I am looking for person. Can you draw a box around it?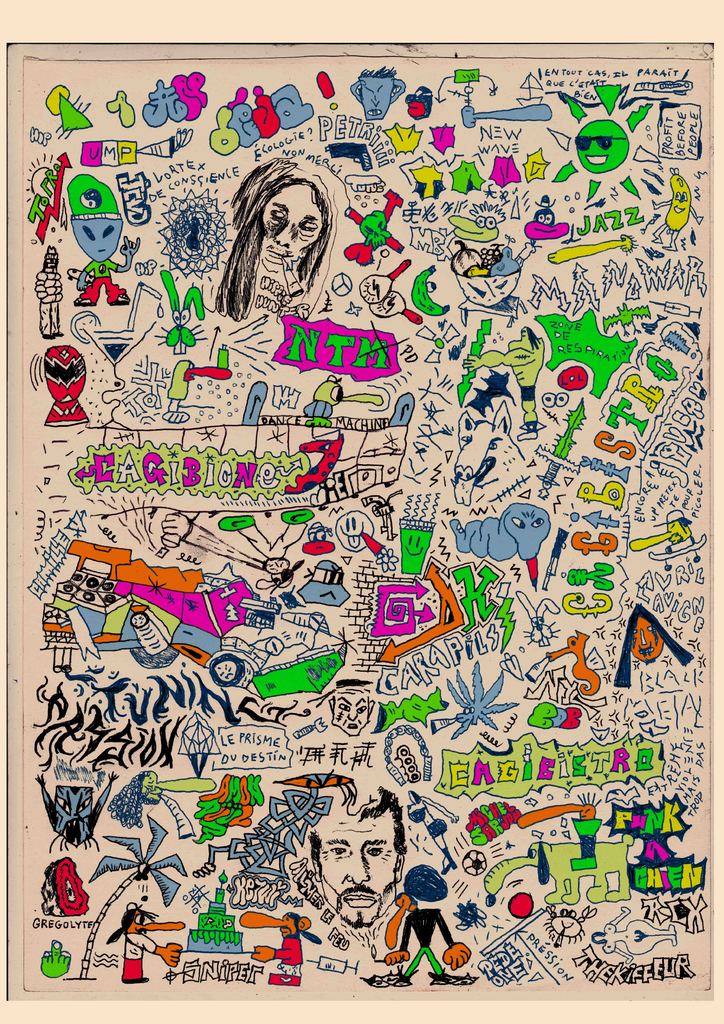
Sure, the bounding box is bbox(303, 771, 408, 929).
